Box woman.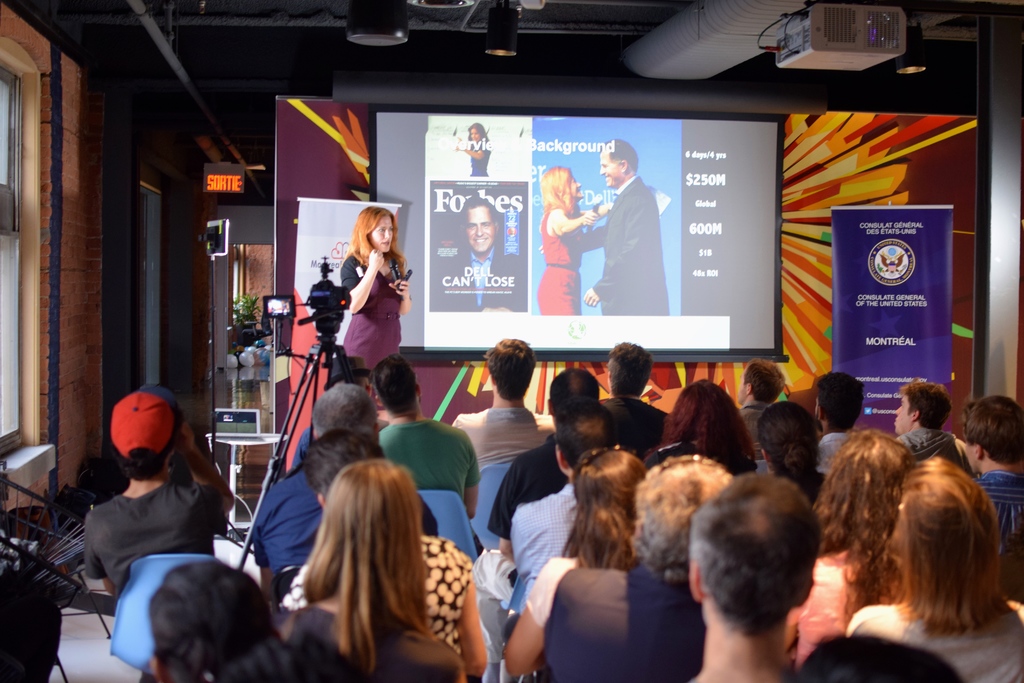
pyautogui.locateOnScreen(650, 382, 760, 477).
